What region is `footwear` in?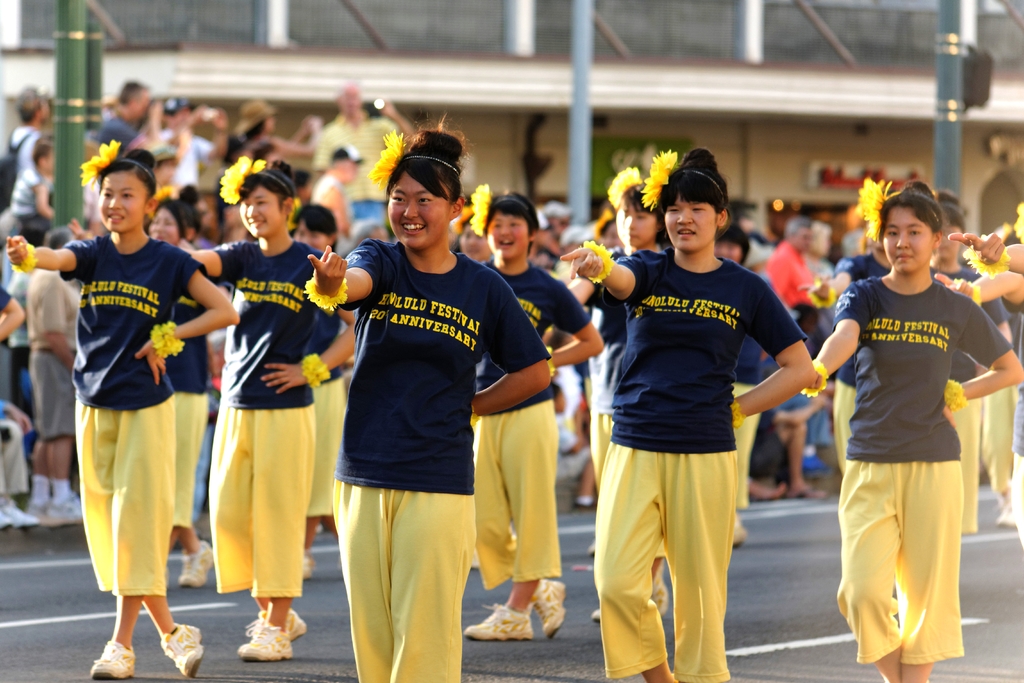
bbox(461, 601, 537, 643).
